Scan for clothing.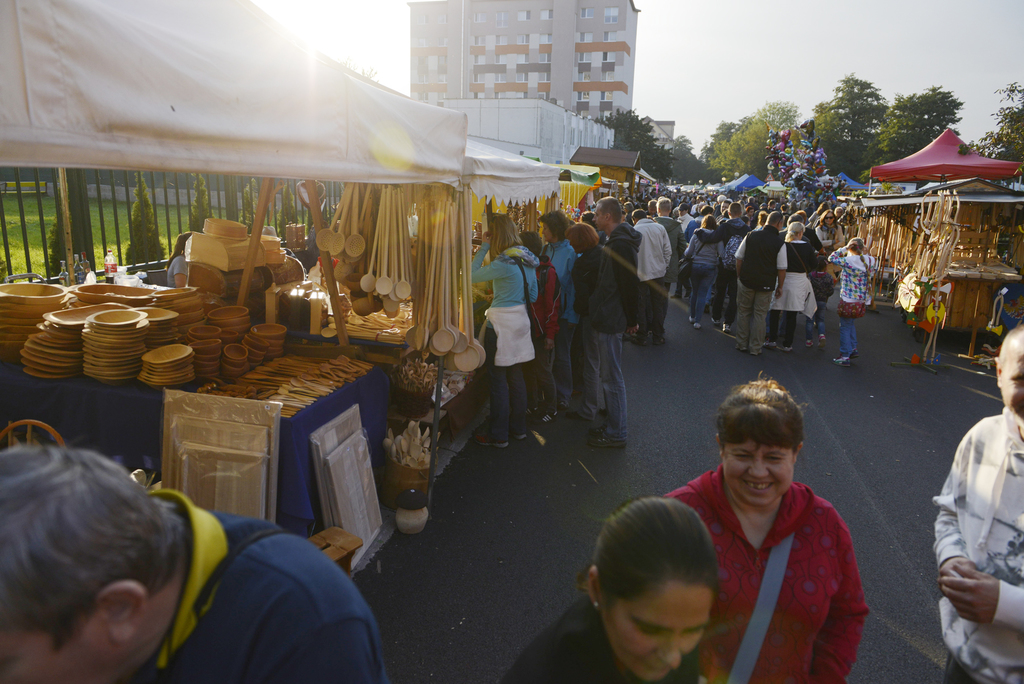
Scan result: [651, 214, 691, 301].
